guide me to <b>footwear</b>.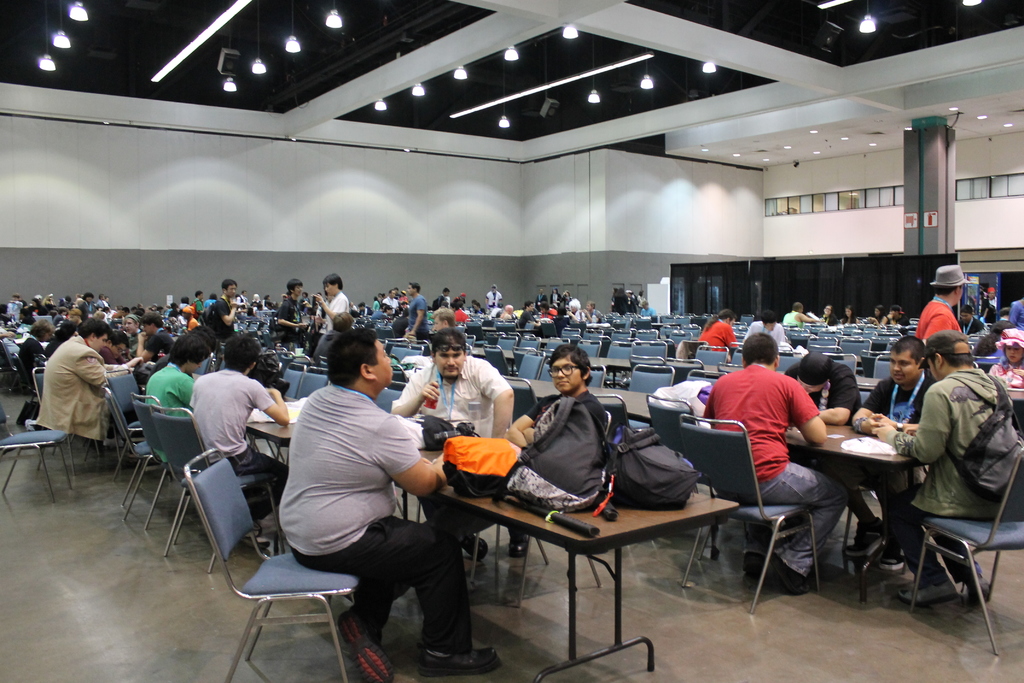
Guidance: l=339, t=611, r=398, b=682.
